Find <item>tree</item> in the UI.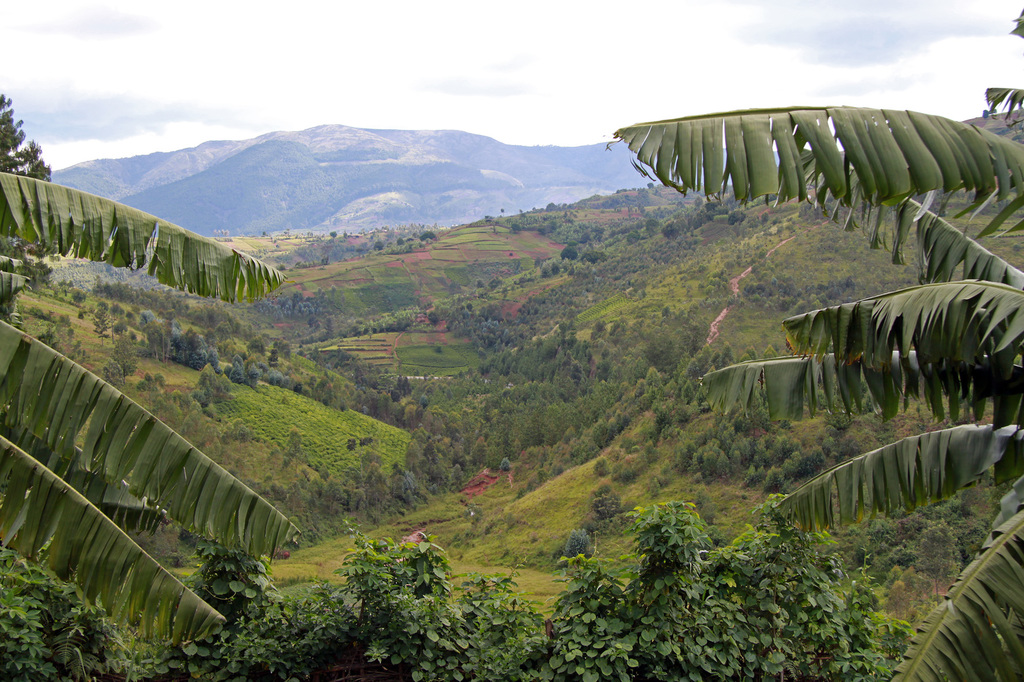
UI element at region(38, 325, 66, 353).
